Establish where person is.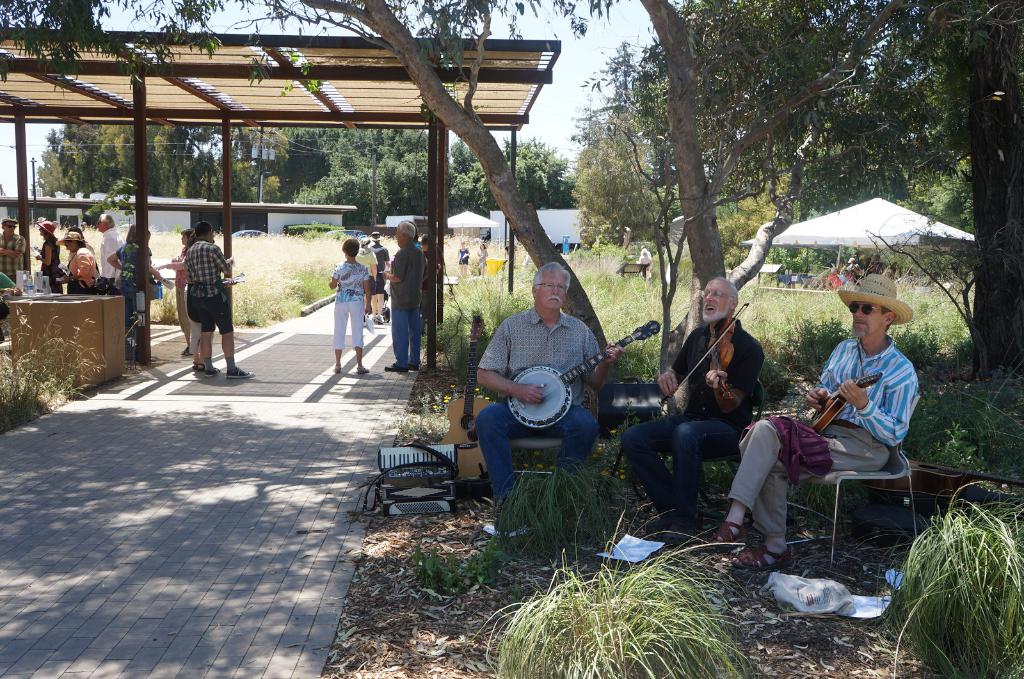
Established at left=636, top=238, right=649, bottom=271.
